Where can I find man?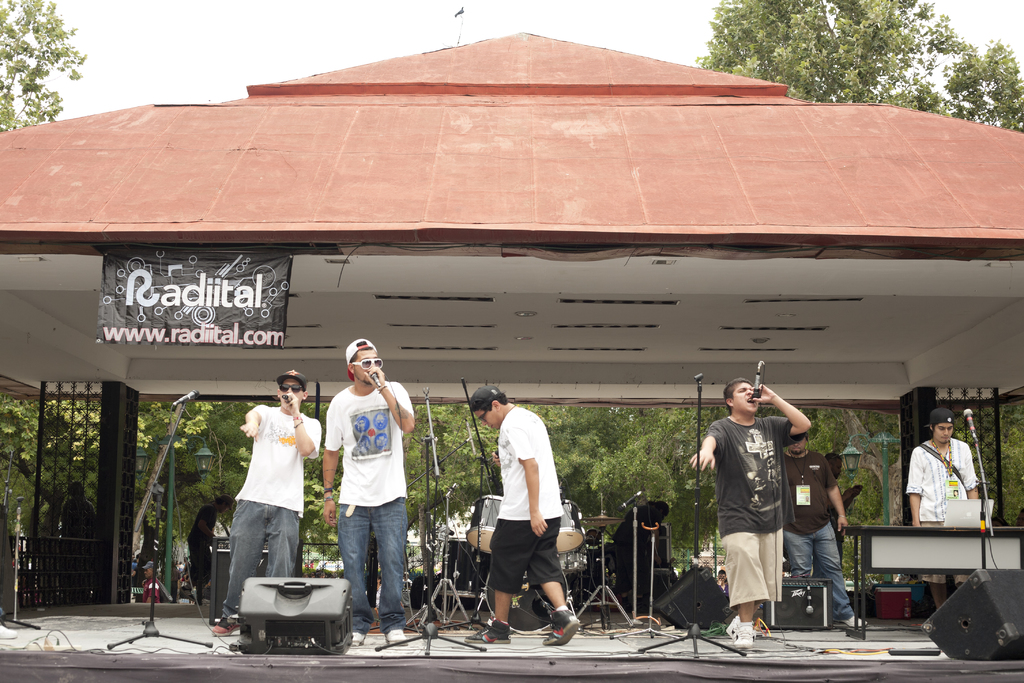
You can find it at [214,373,321,634].
